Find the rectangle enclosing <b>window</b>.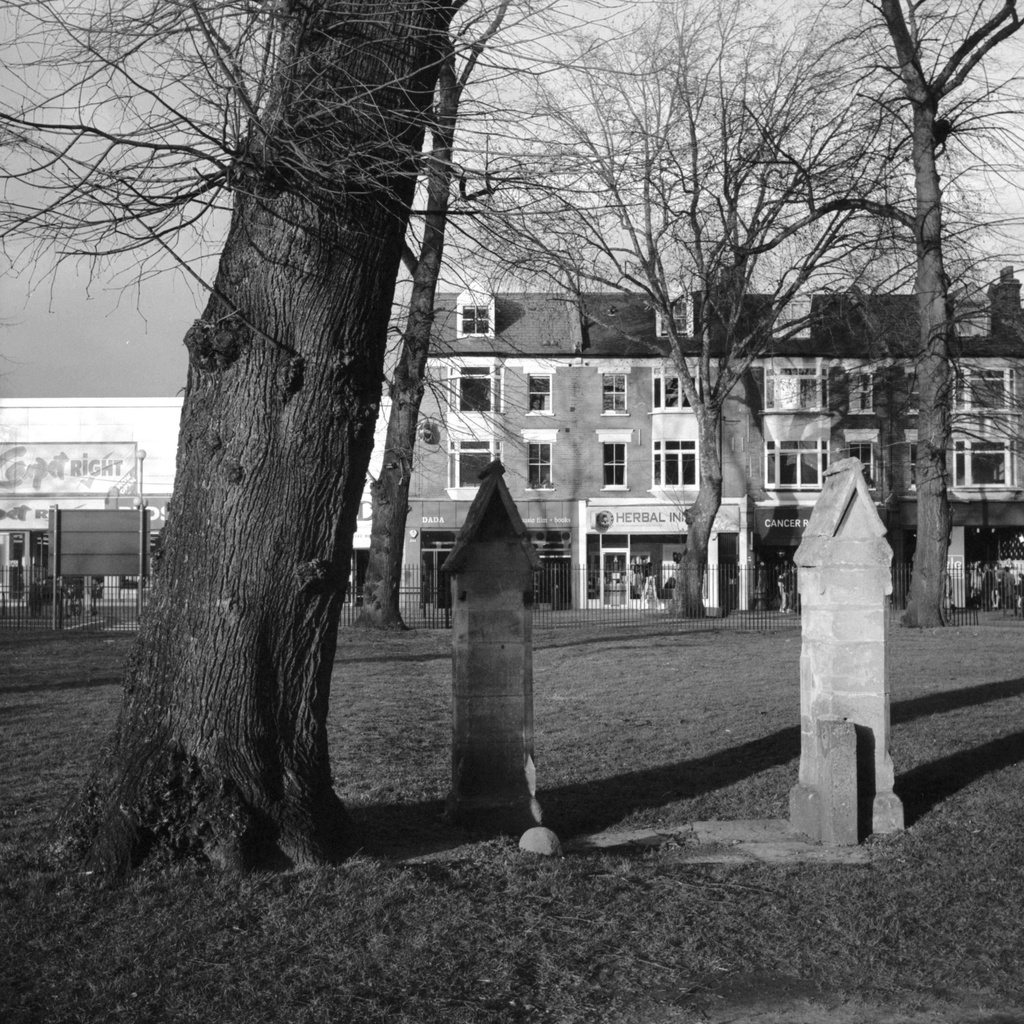
pyautogui.locateOnScreen(598, 364, 627, 419).
